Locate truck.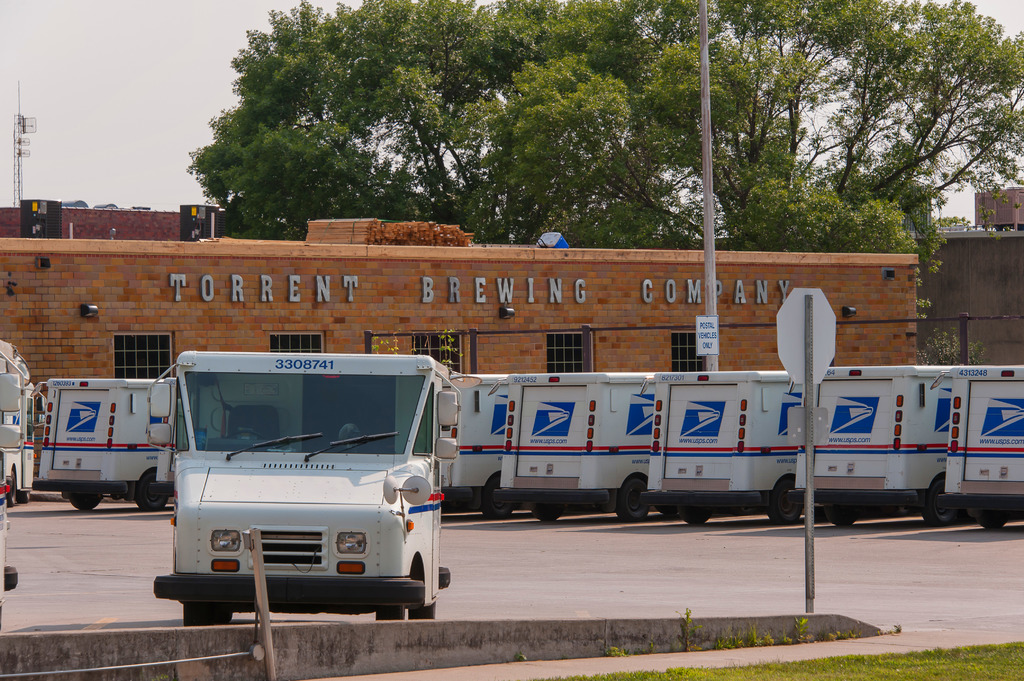
Bounding box: box(788, 361, 955, 518).
